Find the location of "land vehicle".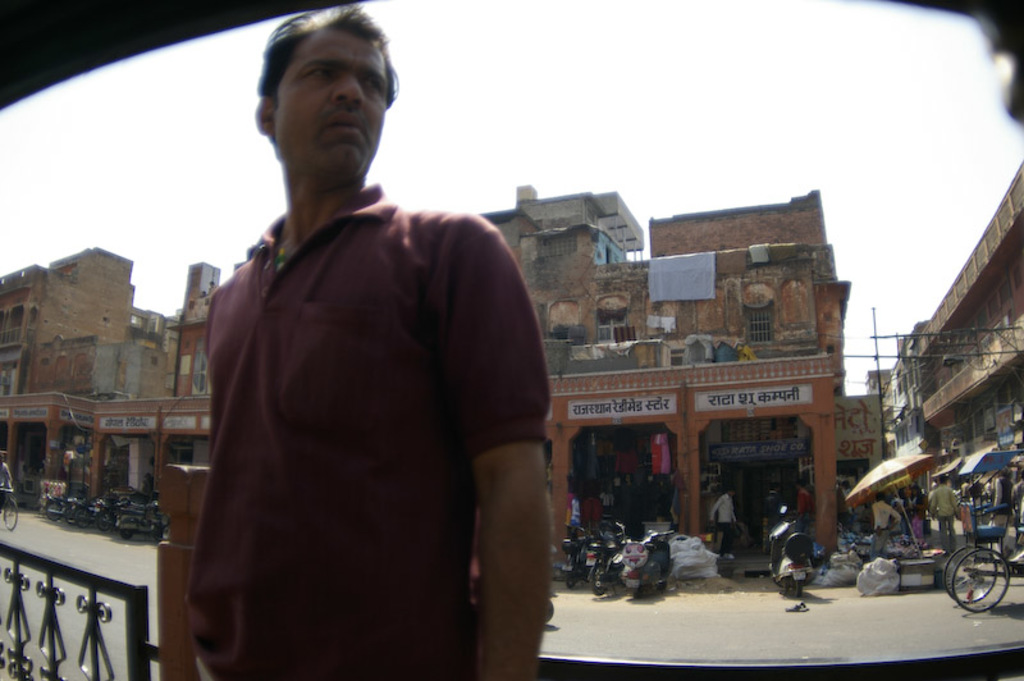
Location: 562:521:595:591.
